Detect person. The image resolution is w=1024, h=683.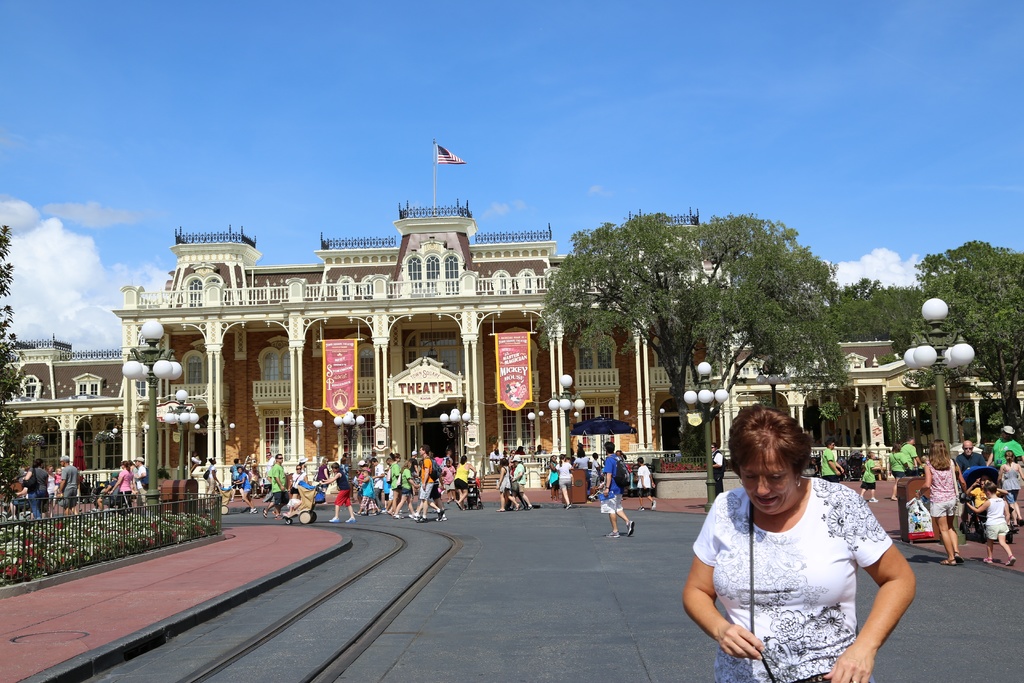
(705, 402, 910, 679).
